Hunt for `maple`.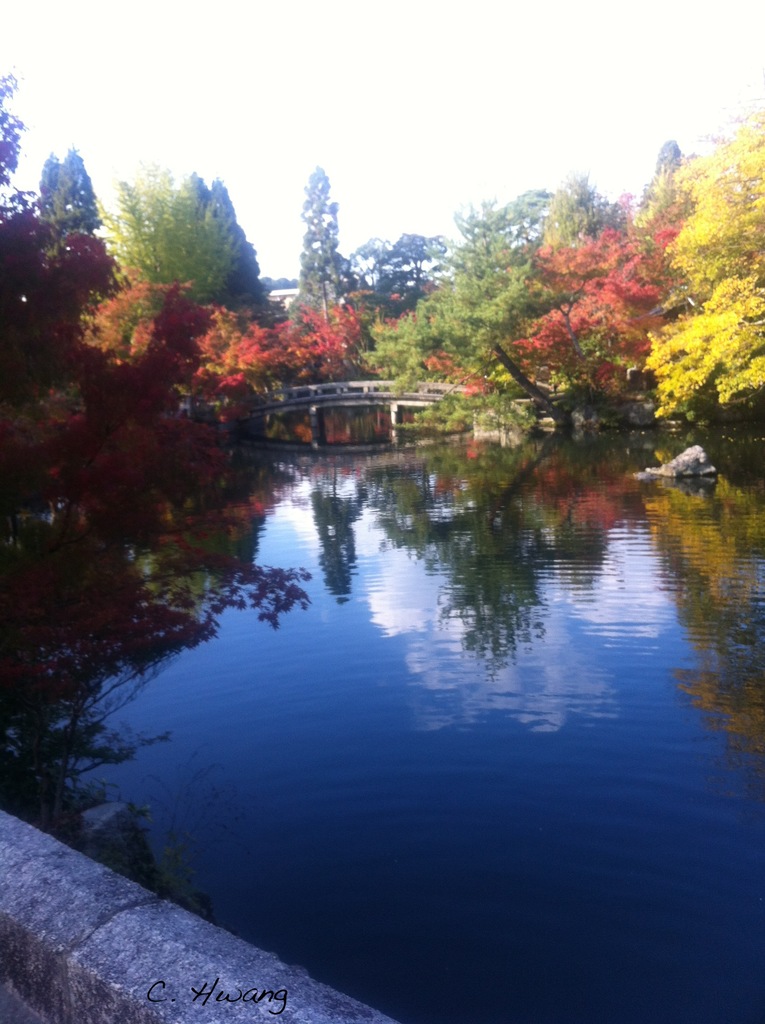
Hunted down at {"left": 342, "top": 179, "right": 589, "bottom": 422}.
